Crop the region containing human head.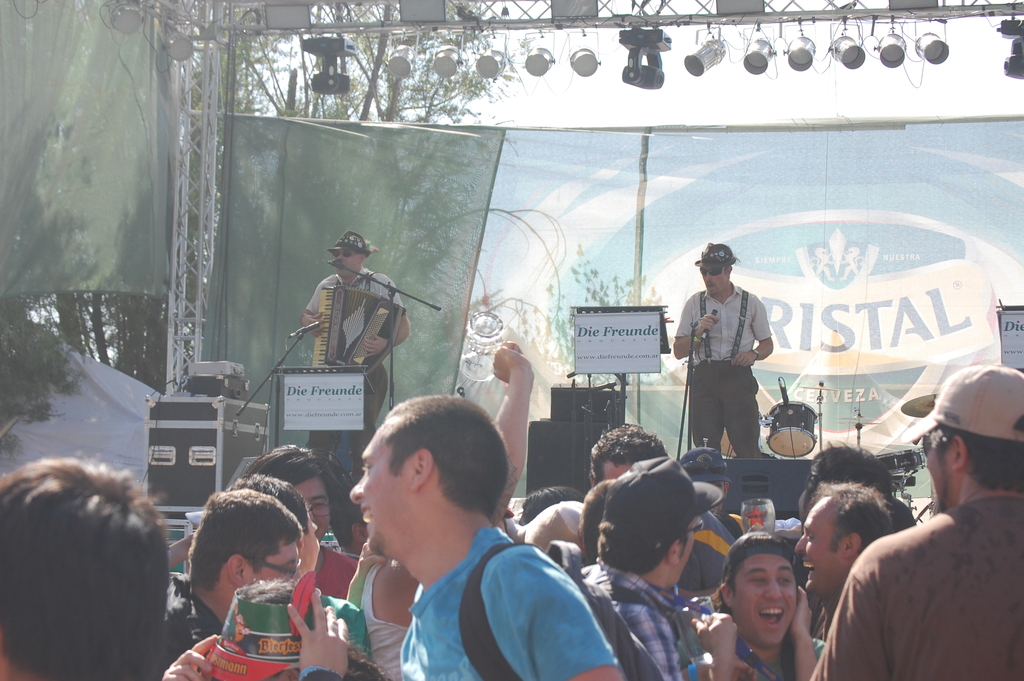
Crop region: left=326, top=229, right=374, bottom=281.
